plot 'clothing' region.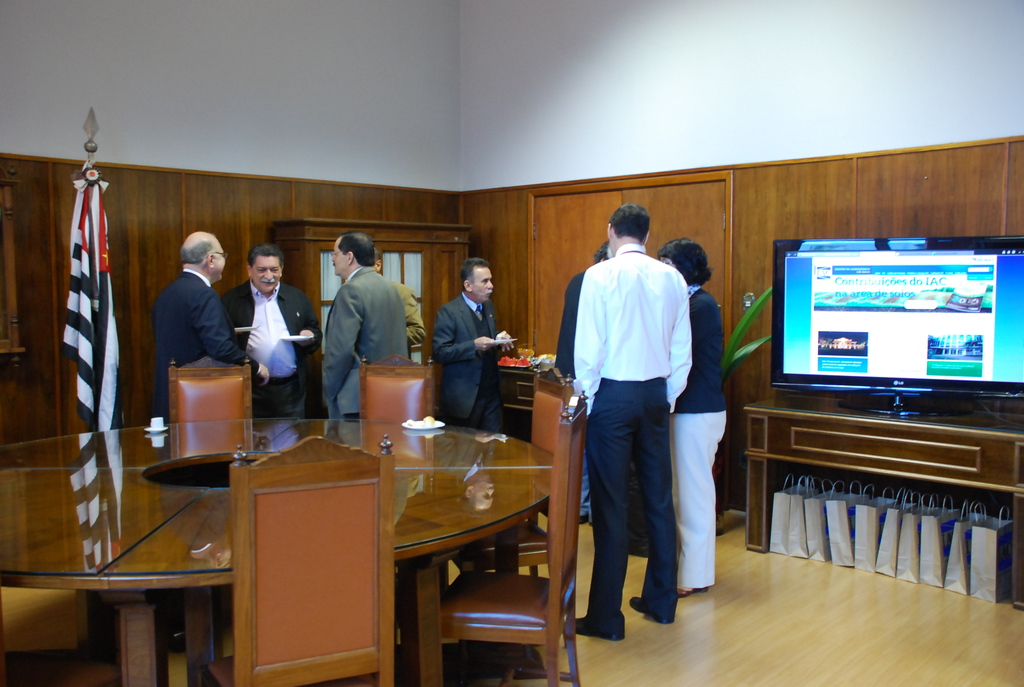
Plotted at <bbox>559, 208, 720, 624</bbox>.
